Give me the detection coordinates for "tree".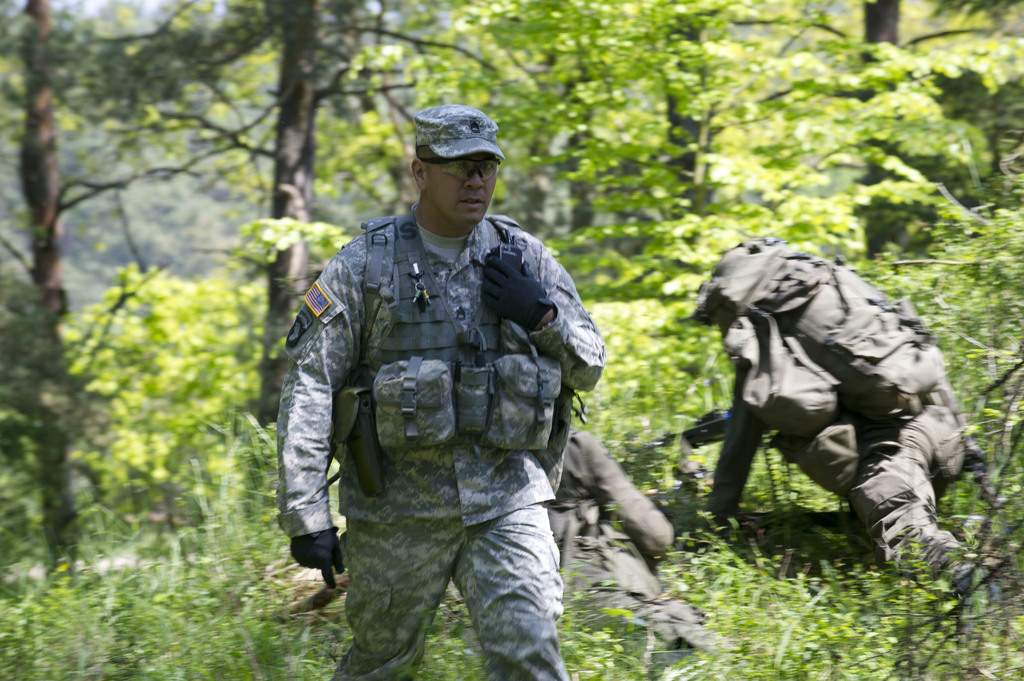
BBox(850, 0, 1023, 680).
